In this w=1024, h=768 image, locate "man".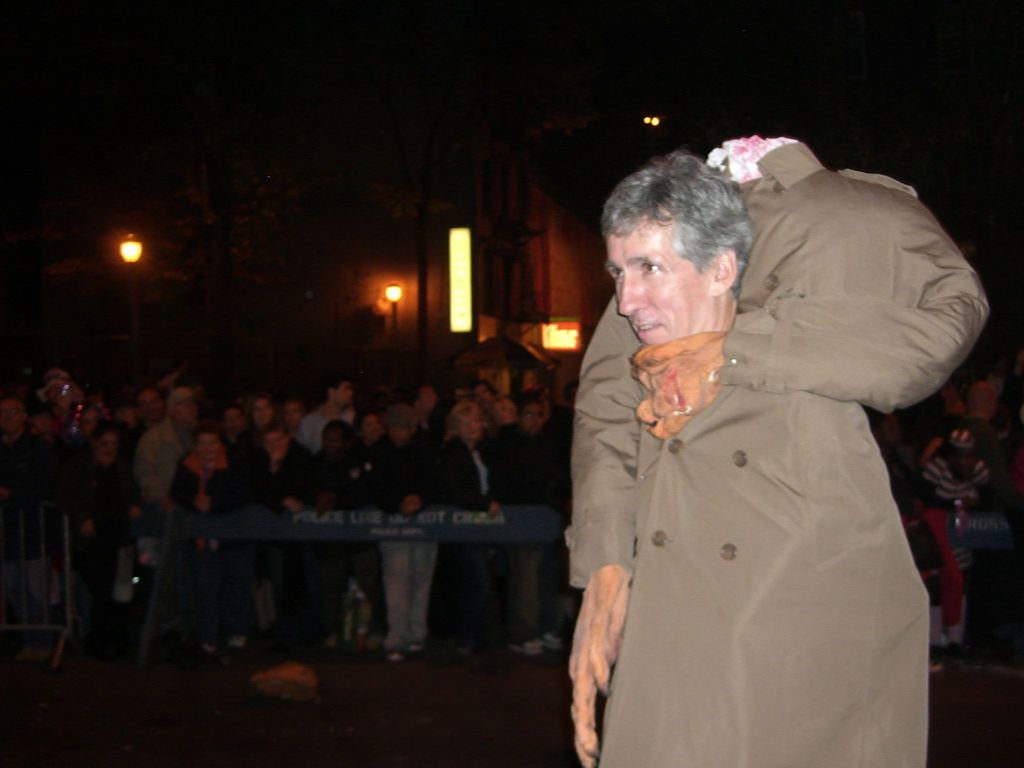
Bounding box: [x1=300, y1=375, x2=364, y2=456].
